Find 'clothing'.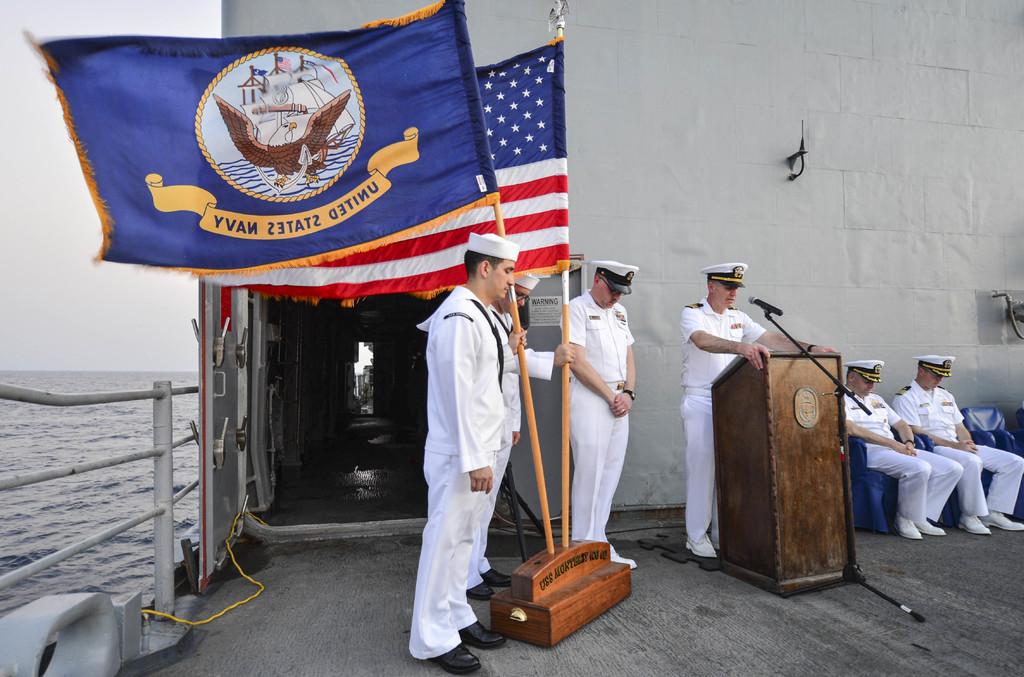
(550,292,635,554).
